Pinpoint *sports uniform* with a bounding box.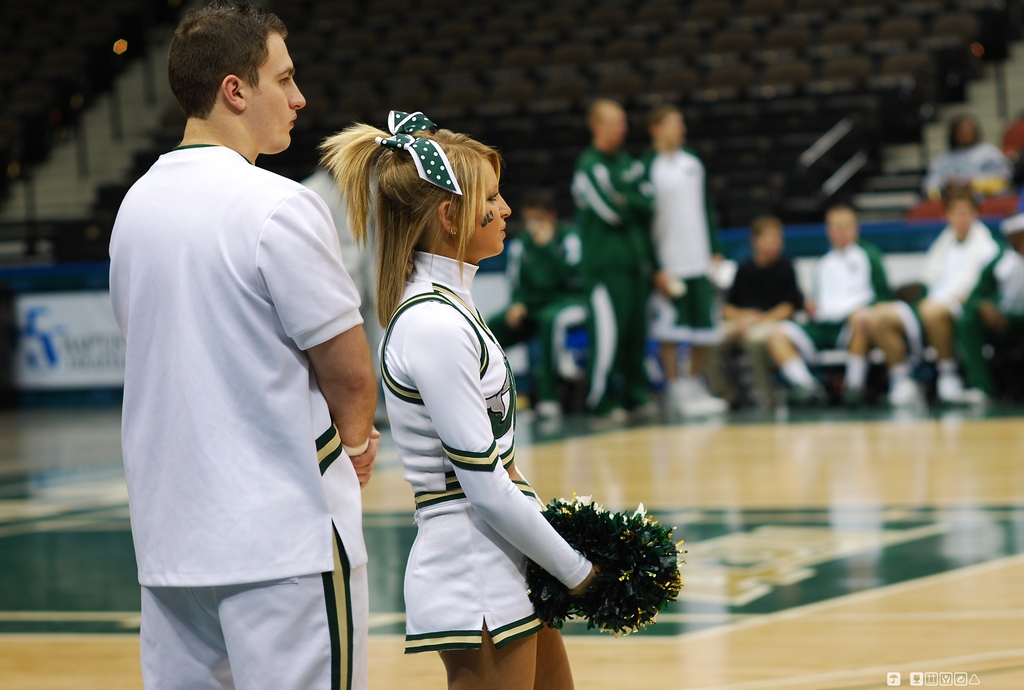
x1=109, y1=147, x2=369, y2=689.
